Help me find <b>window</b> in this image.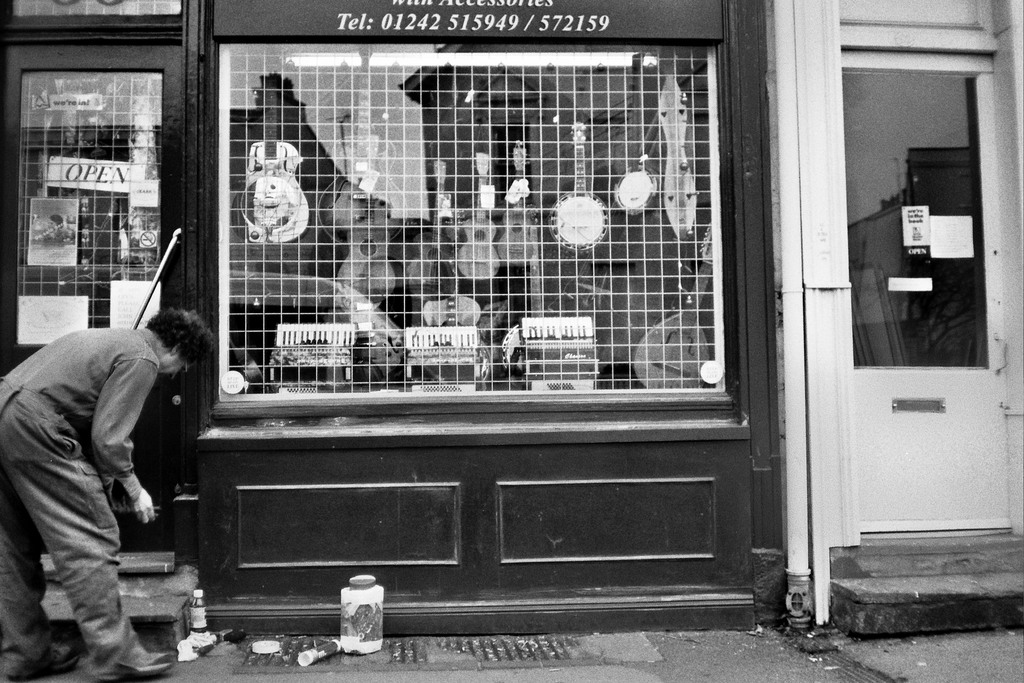
Found it: region(211, 37, 739, 437).
